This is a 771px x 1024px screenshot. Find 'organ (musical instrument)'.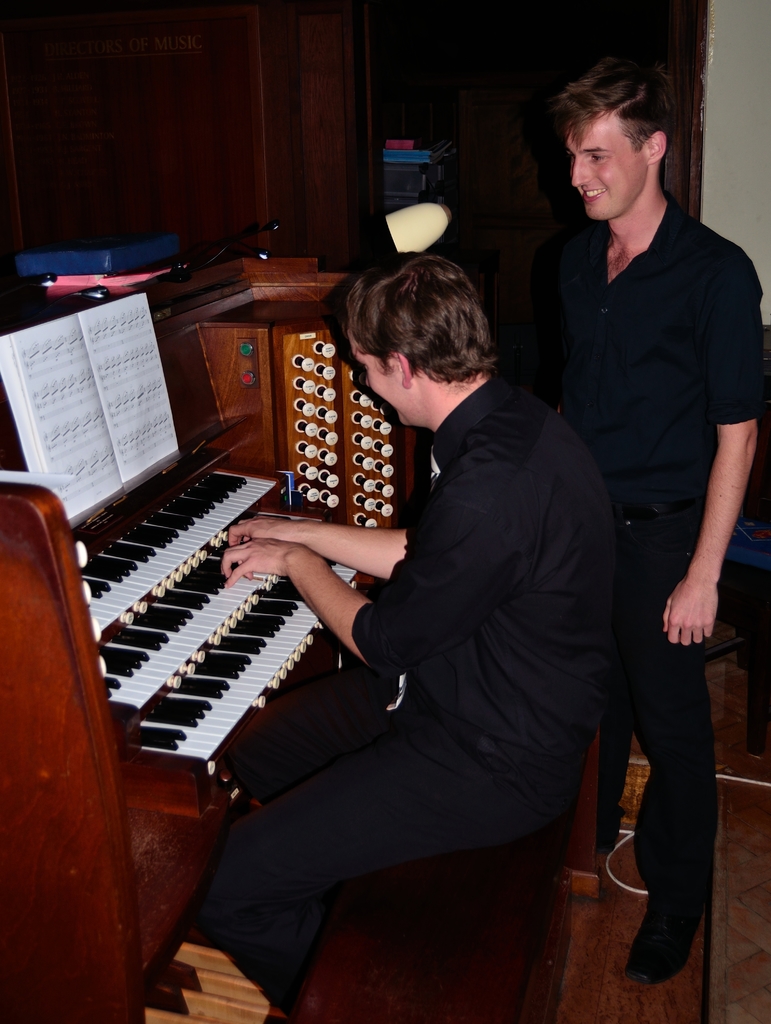
Bounding box: region(0, 236, 589, 1023).
